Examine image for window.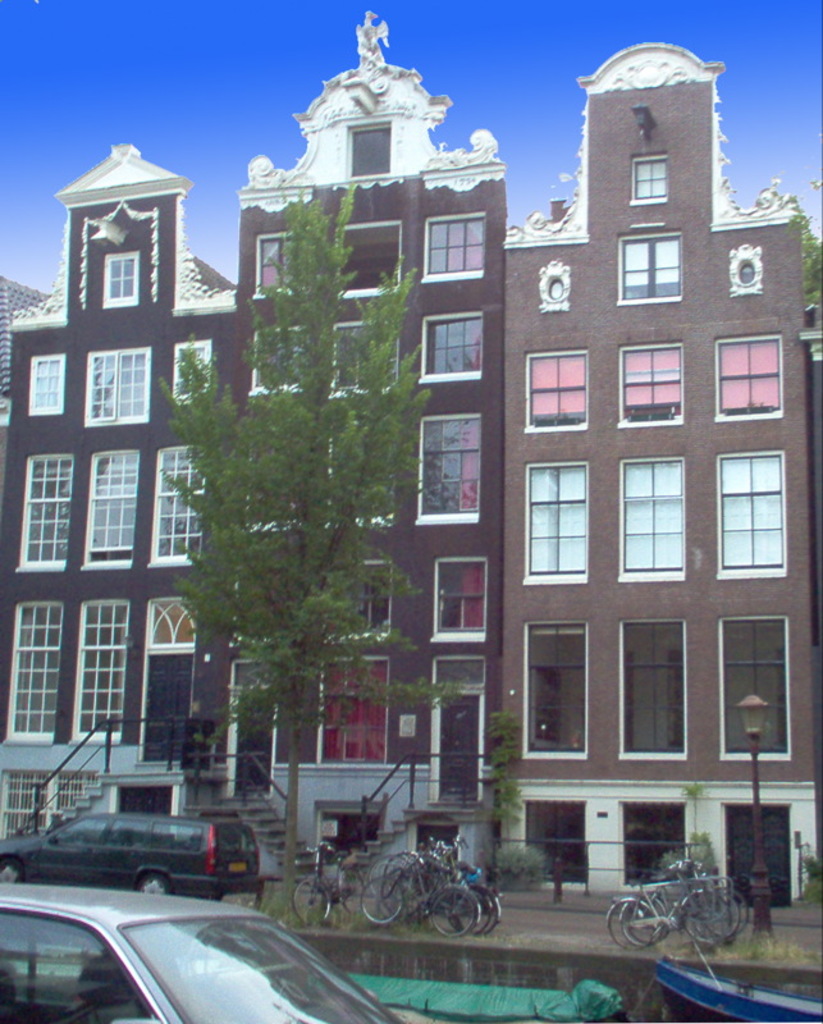
Examination result: (333,553,398,634).
